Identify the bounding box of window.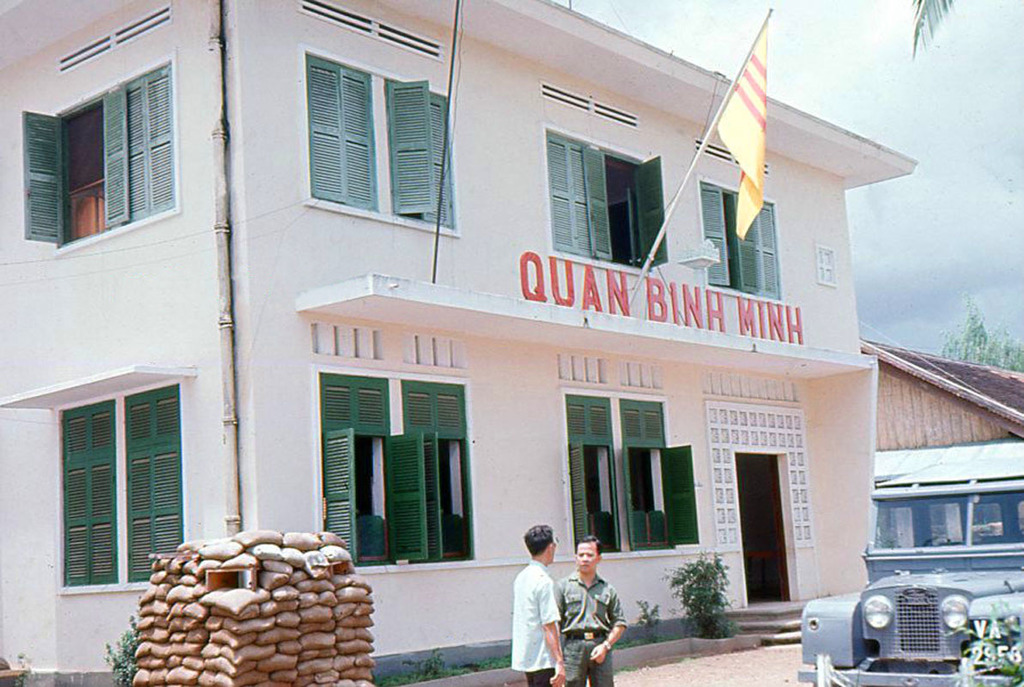
(869,496,1023,550).
